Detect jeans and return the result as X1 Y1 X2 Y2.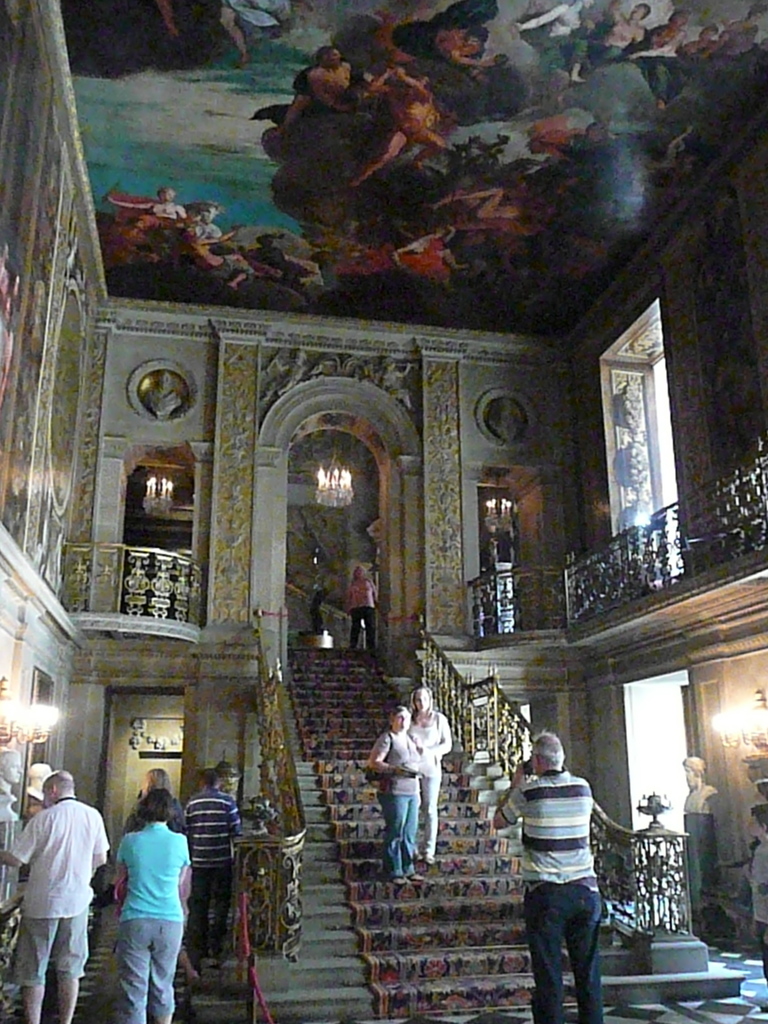
421 776 443 858.
